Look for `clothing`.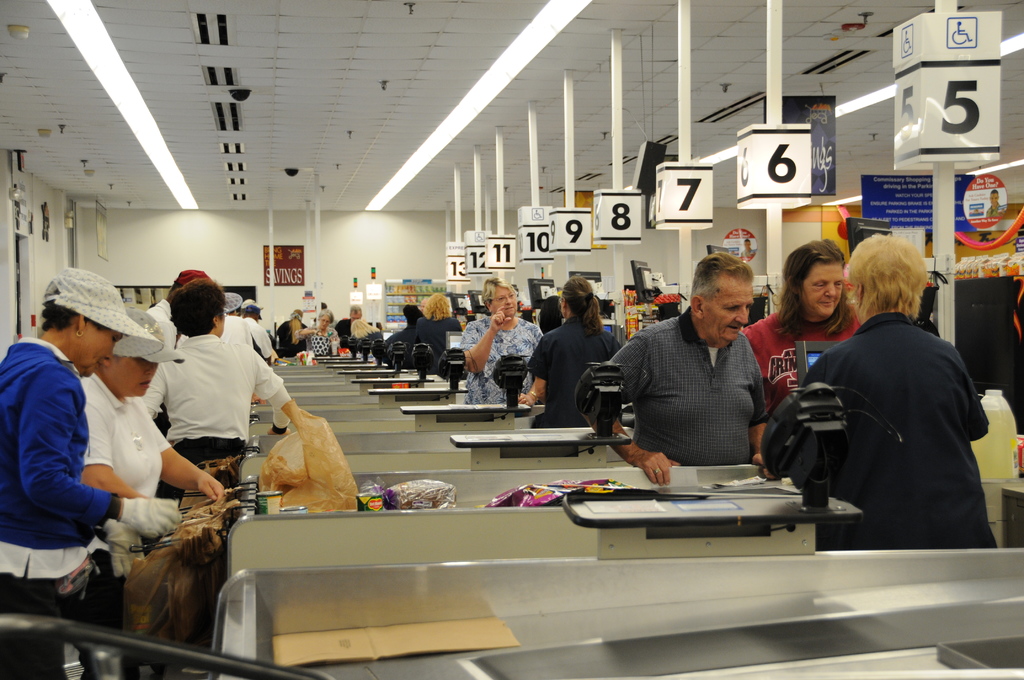
Found: select_region(519, 311, 623, 438).
